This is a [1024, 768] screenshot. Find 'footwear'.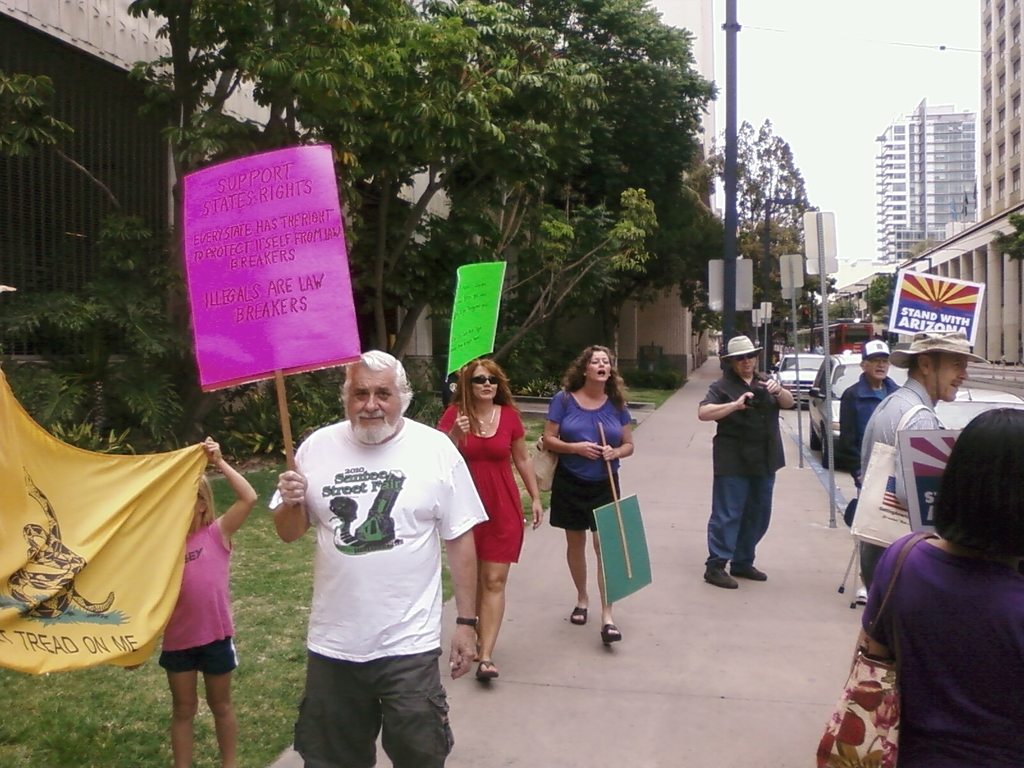
Bounding box: bbox=[568, 607, 589, 625].
